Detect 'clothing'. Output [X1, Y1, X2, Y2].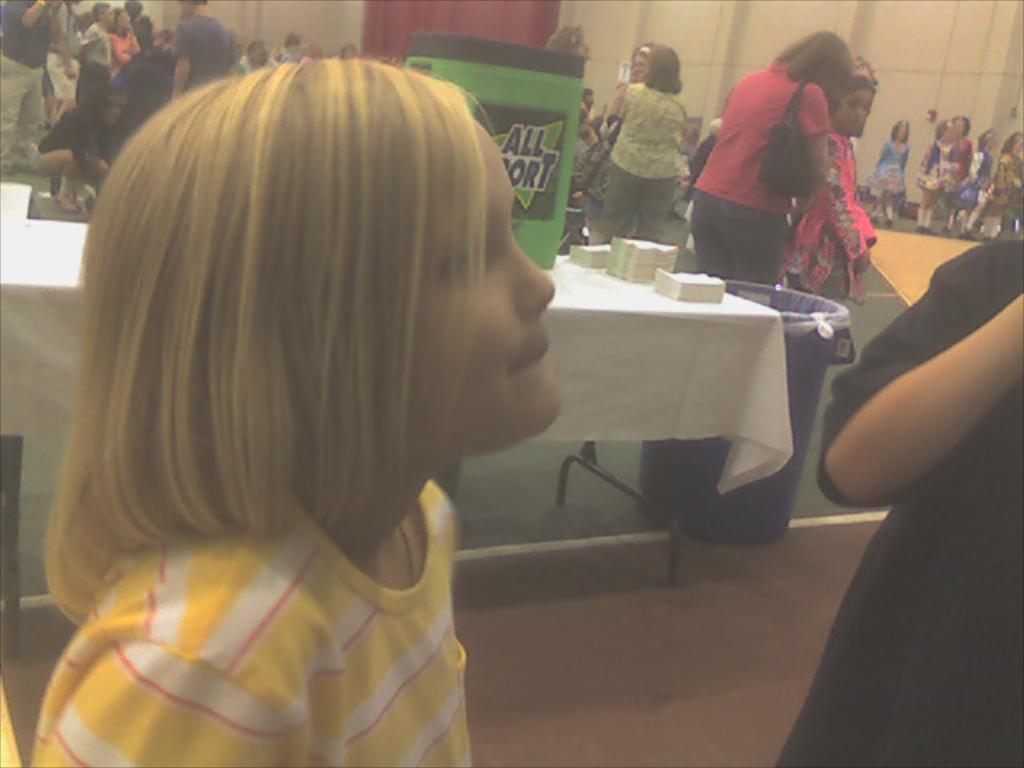
[691, 59, 818, 288].
